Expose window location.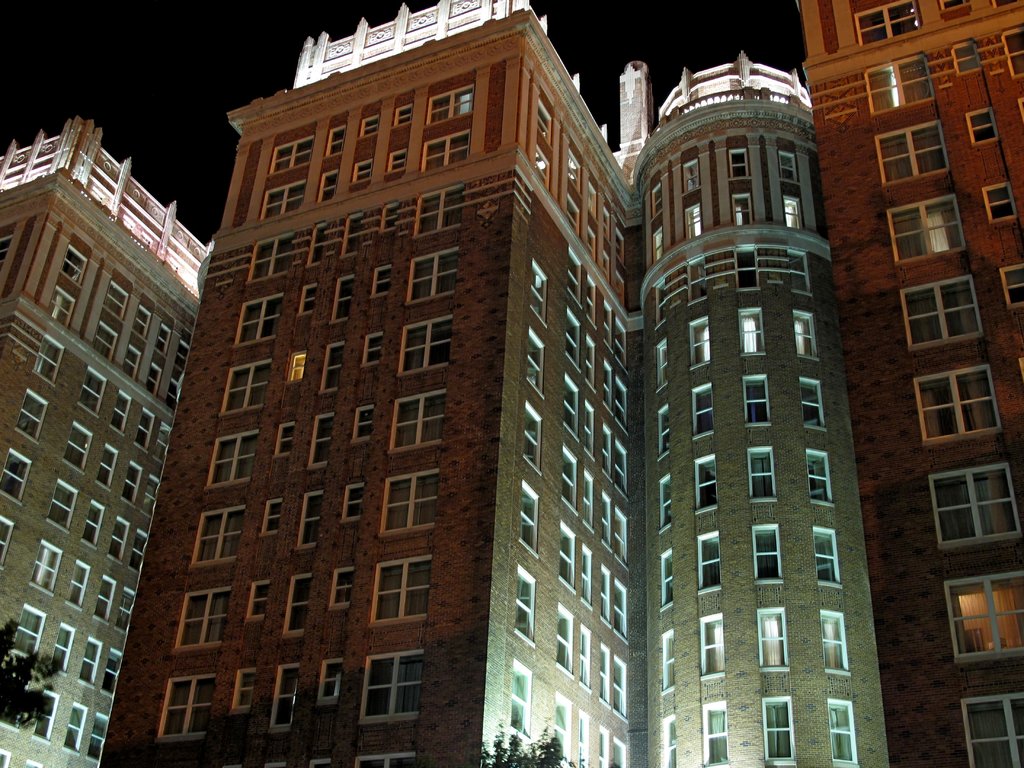
Exposed at bbox(353, 158, 372, 186).
